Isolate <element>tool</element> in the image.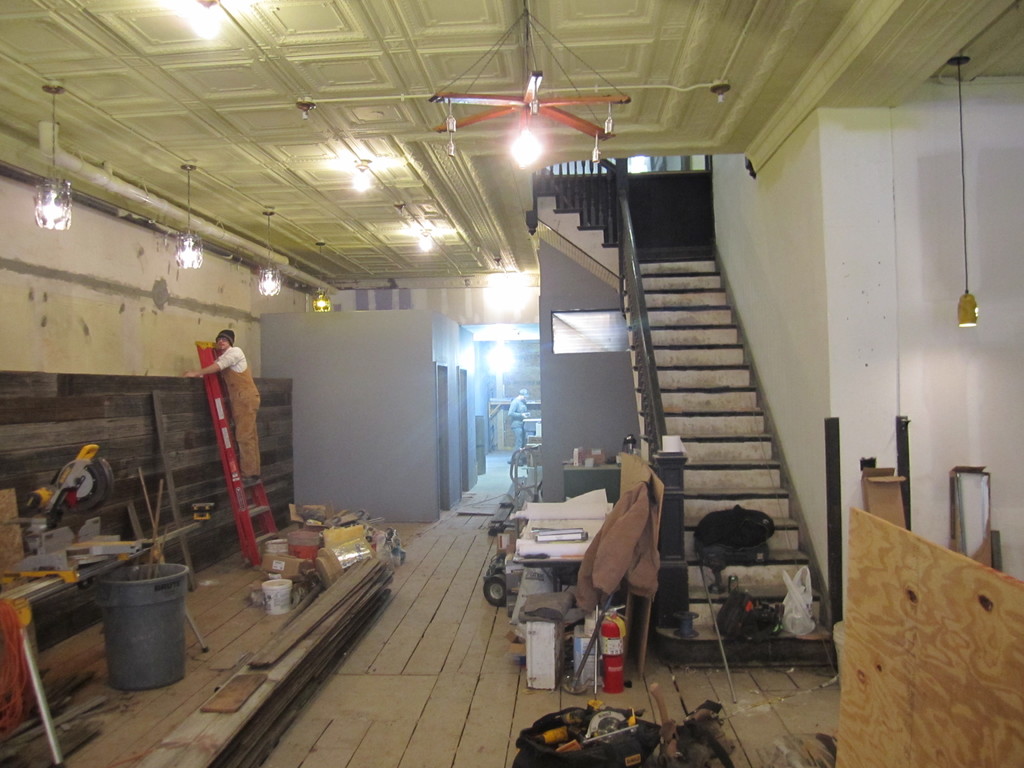
Isolated region: region(566, 588, 615, 694).
